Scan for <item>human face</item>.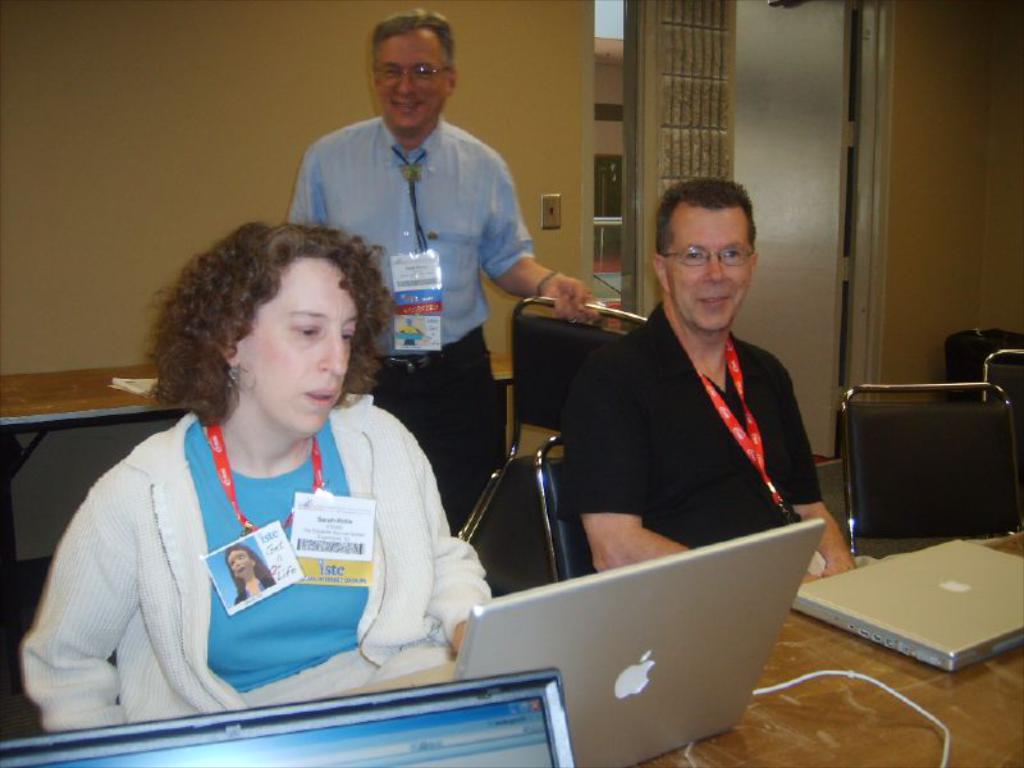
Scan result: bbox(239, 257, 353, 435).
